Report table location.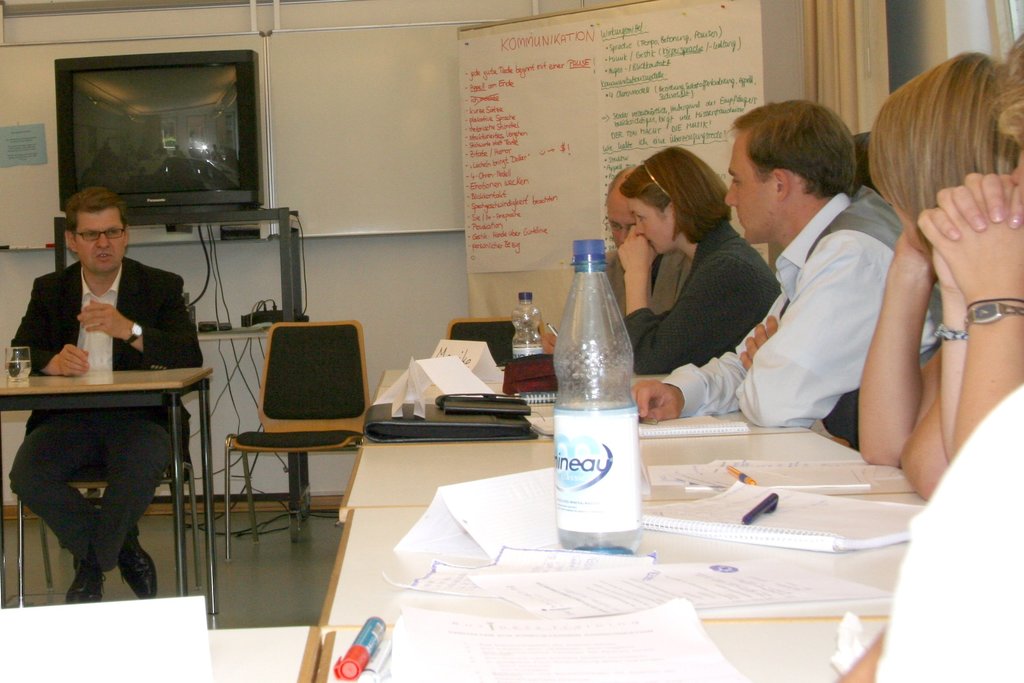
Report: <bbox>10, 325, 211, 617</bbox>.
